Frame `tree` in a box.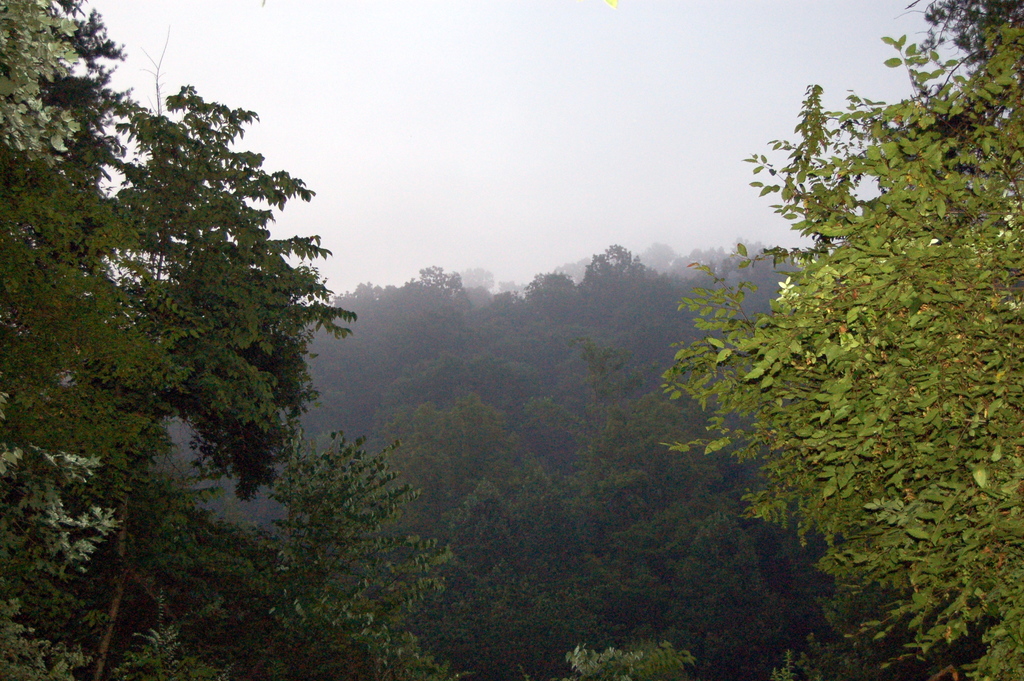
bbox=[0, 0, 102, 188].
